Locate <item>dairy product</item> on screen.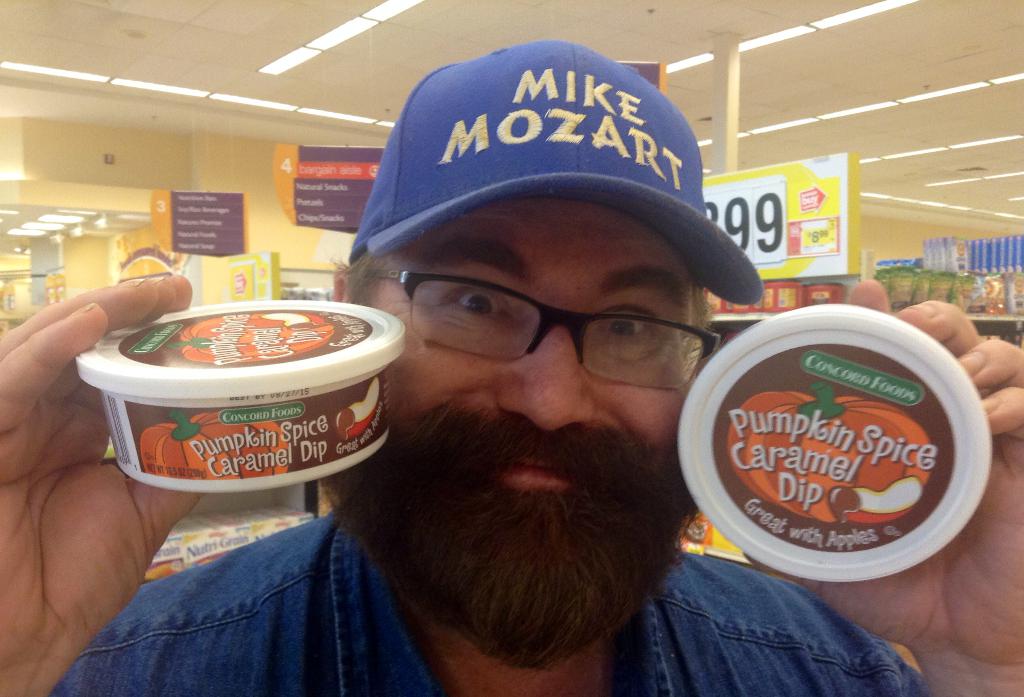
On screen at left=678, top=309, right=990, bottom=576.
